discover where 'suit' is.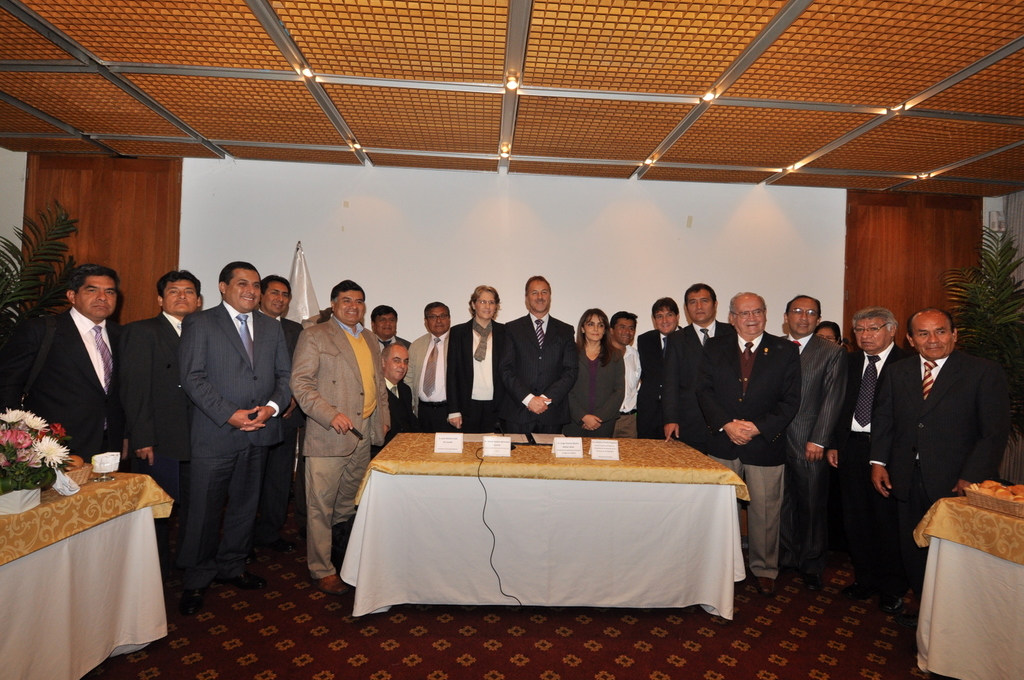
Discovered at bbox=(286, 324, 385, 584).
